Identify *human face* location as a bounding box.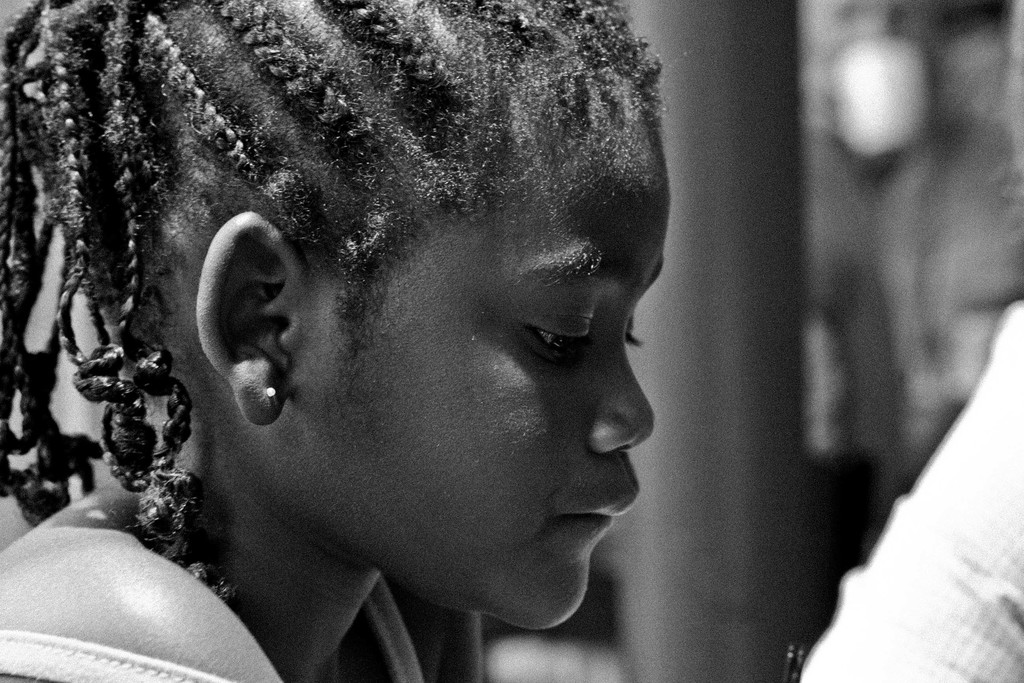
298:127:672:631.
